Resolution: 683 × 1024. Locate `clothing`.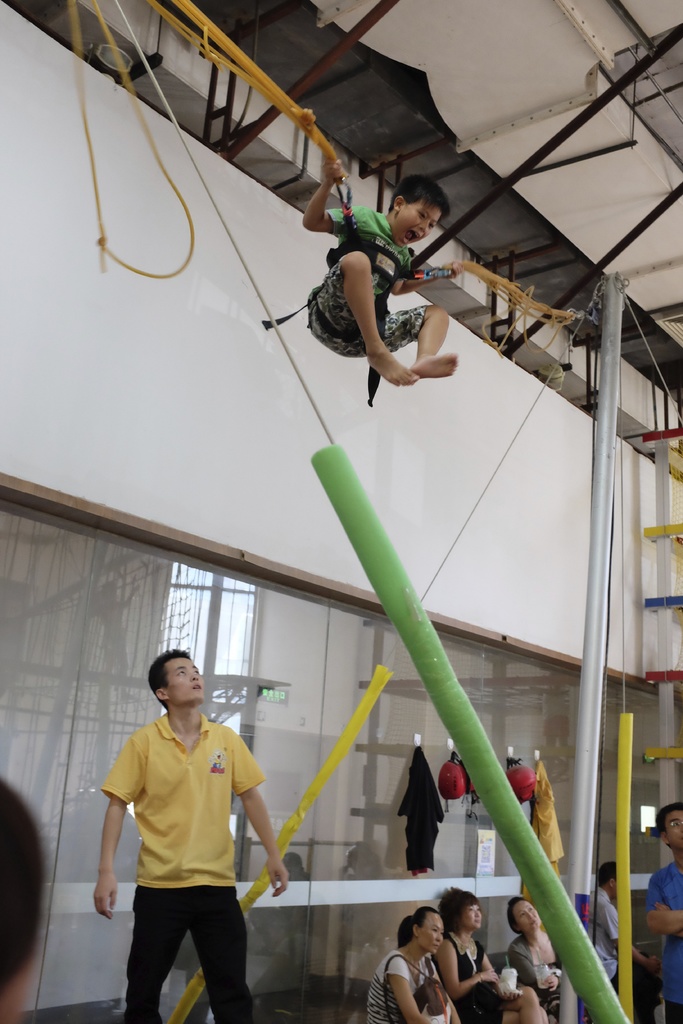
region(314, 197, 432, 398).
